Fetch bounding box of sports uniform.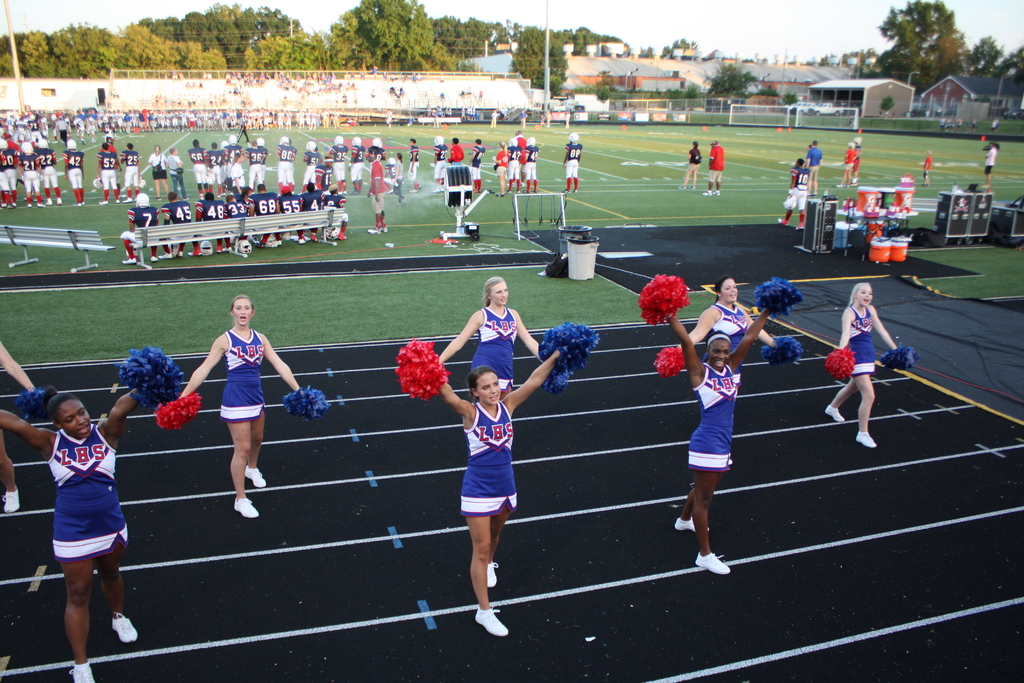
Bbox: bbox(383, 161, 397, 185).
